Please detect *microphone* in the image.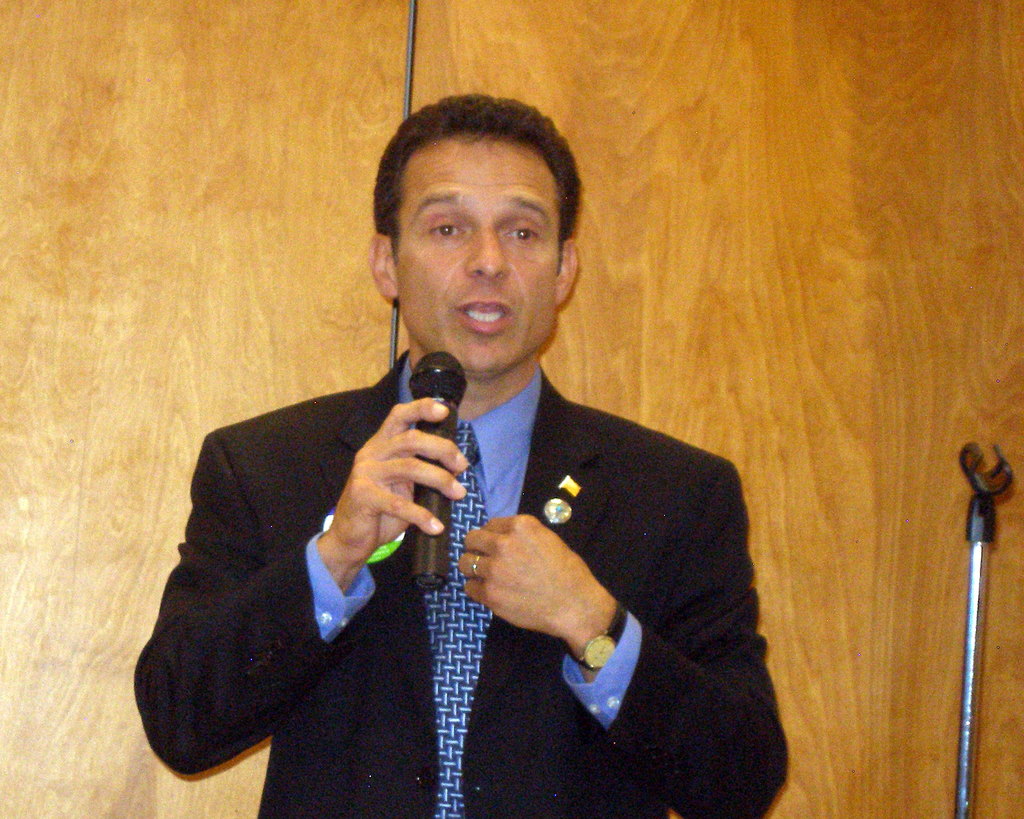
<region>408, 350, 470, 594</region>.
